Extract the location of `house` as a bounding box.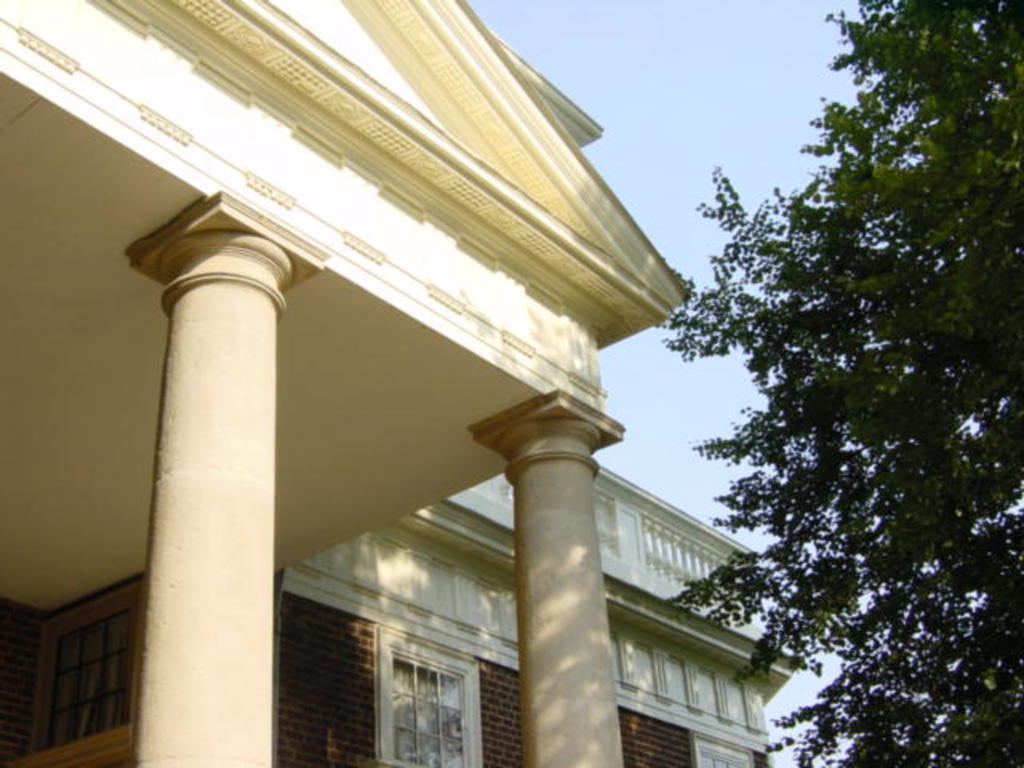
select_region(0, 0, 795, 766).
